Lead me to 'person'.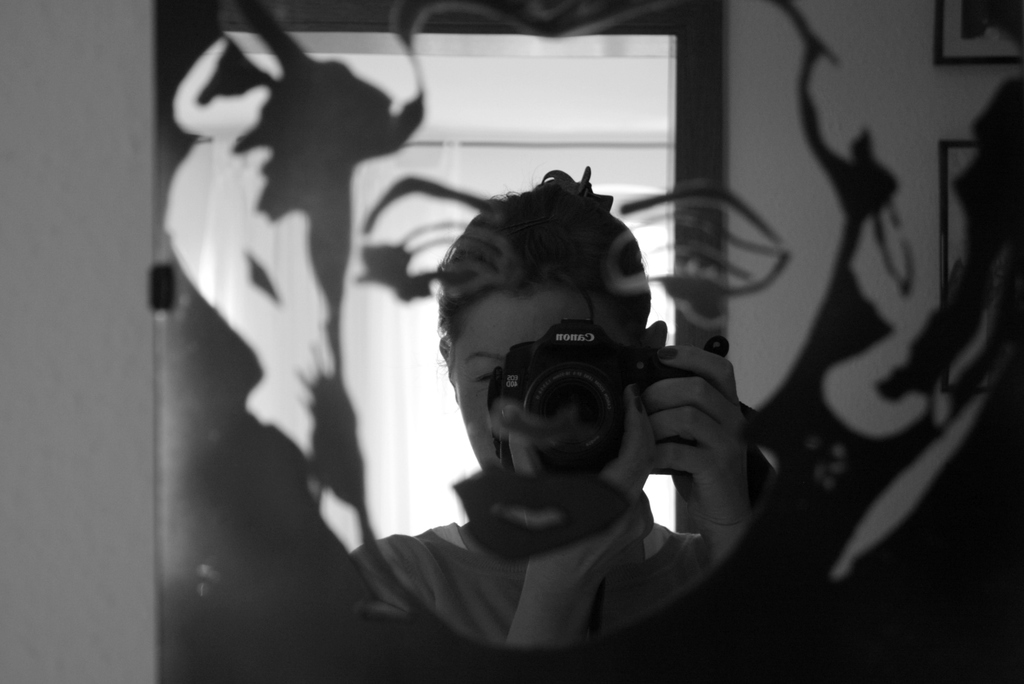
Lead to 216:124:790:664.
